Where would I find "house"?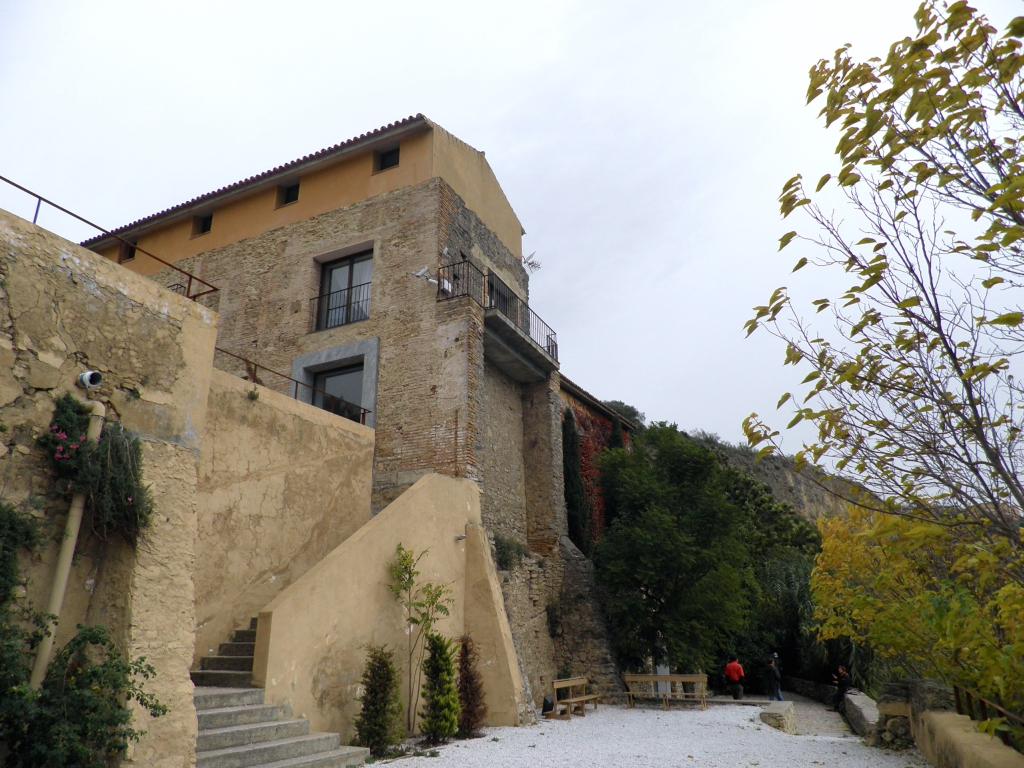
At {"x1": 88, "y1": 111, "x2": 555, "y2": 687}.
